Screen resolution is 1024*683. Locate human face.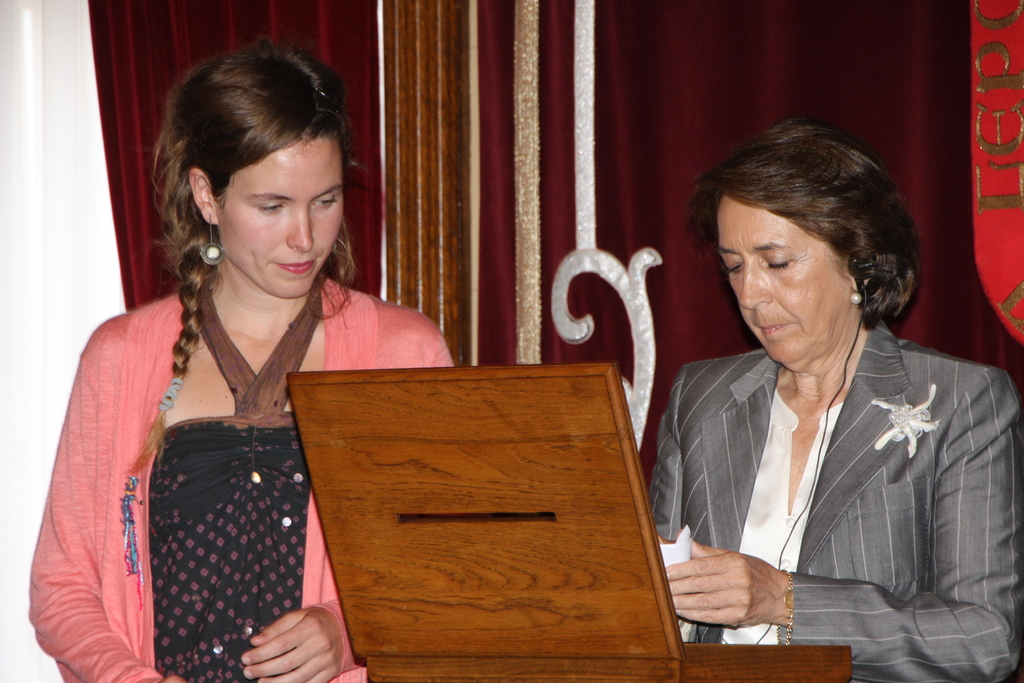
(x1=716, y1=210, x2=858, y2=363).
